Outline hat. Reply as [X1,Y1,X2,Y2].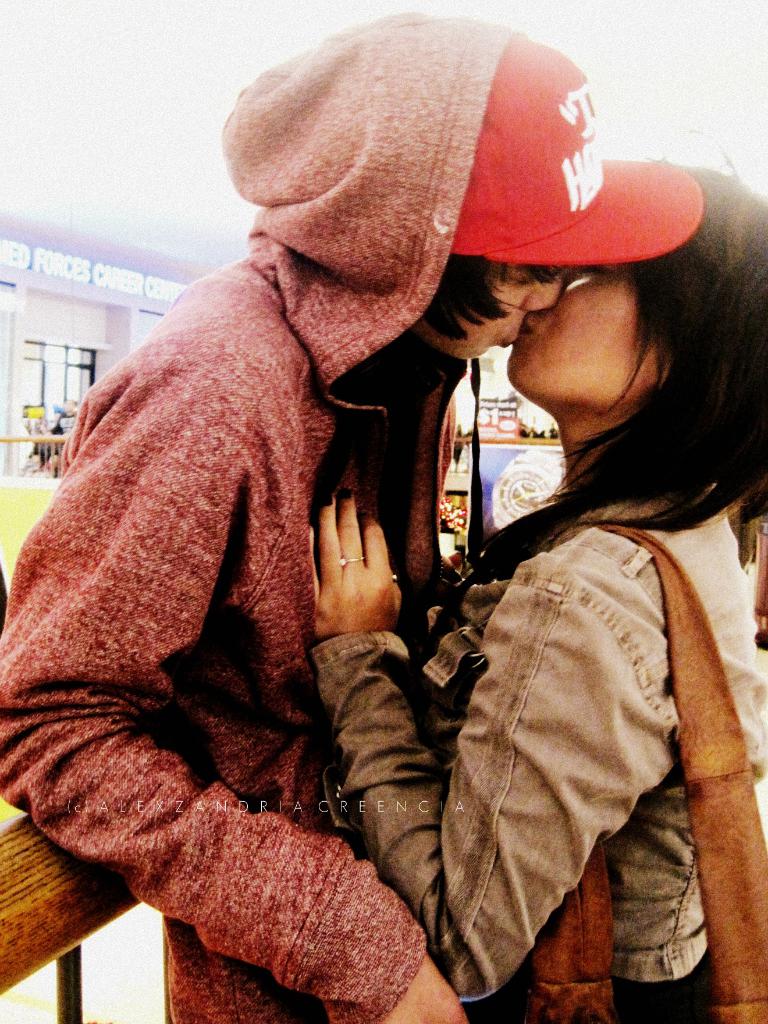
[448,30,701,270].
